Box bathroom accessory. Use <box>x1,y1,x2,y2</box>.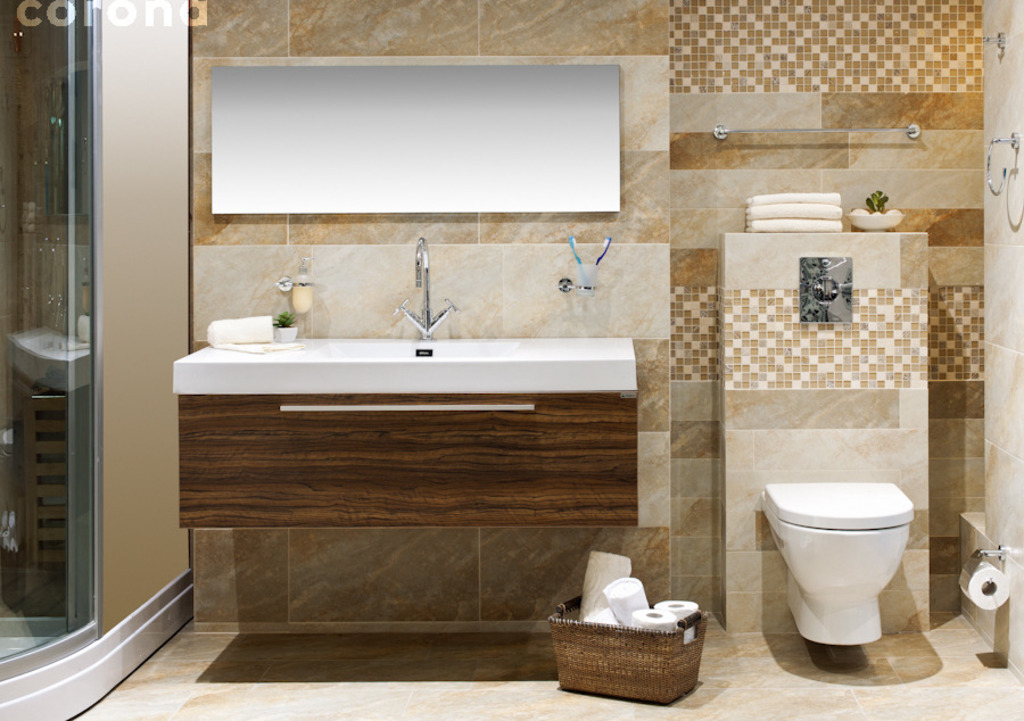
<box>757,470,919,646</box>.
